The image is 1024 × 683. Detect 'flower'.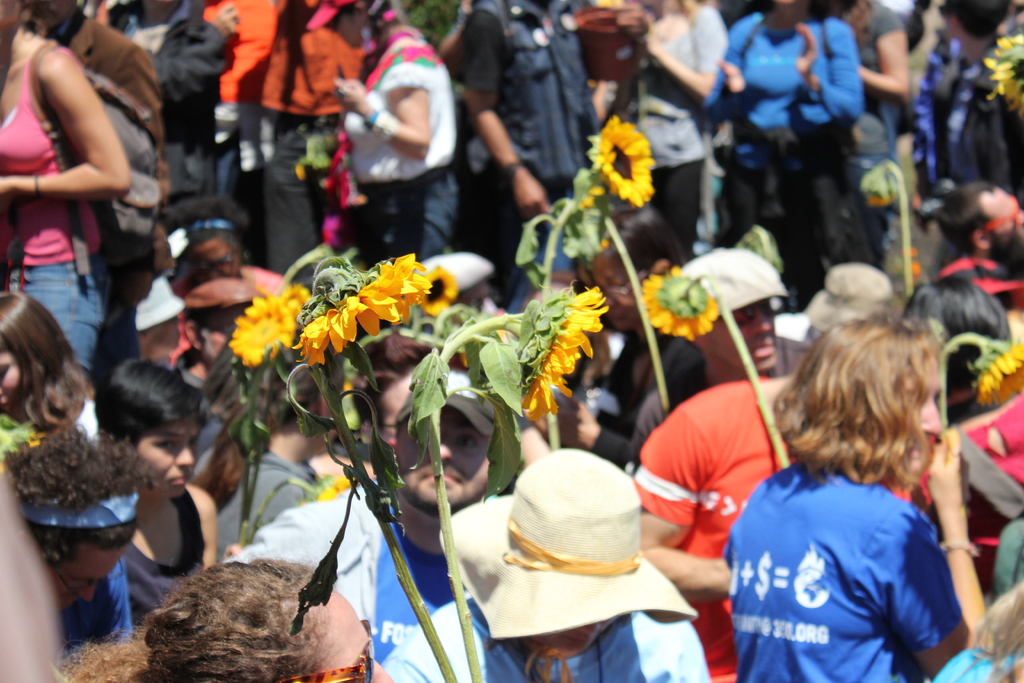
Detection: left=519, top=284, right=615, bottom=423.
